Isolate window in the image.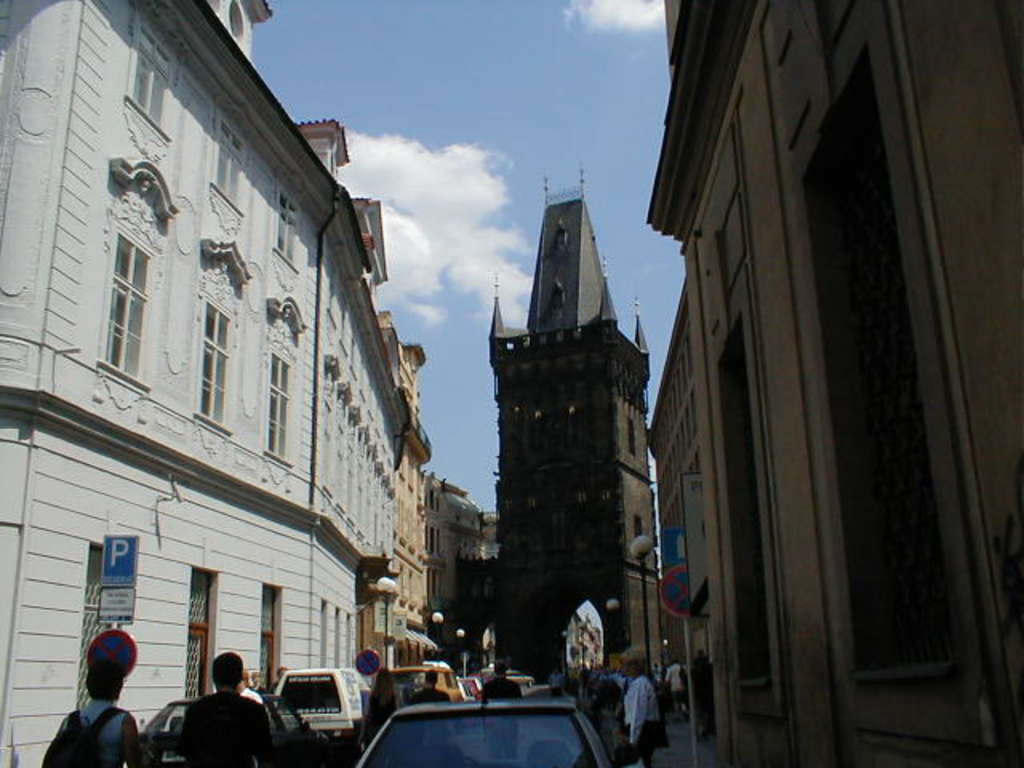
Isolated region: {"x1": 96, "y1": 221, "x2": 158, "y2": 390}.
